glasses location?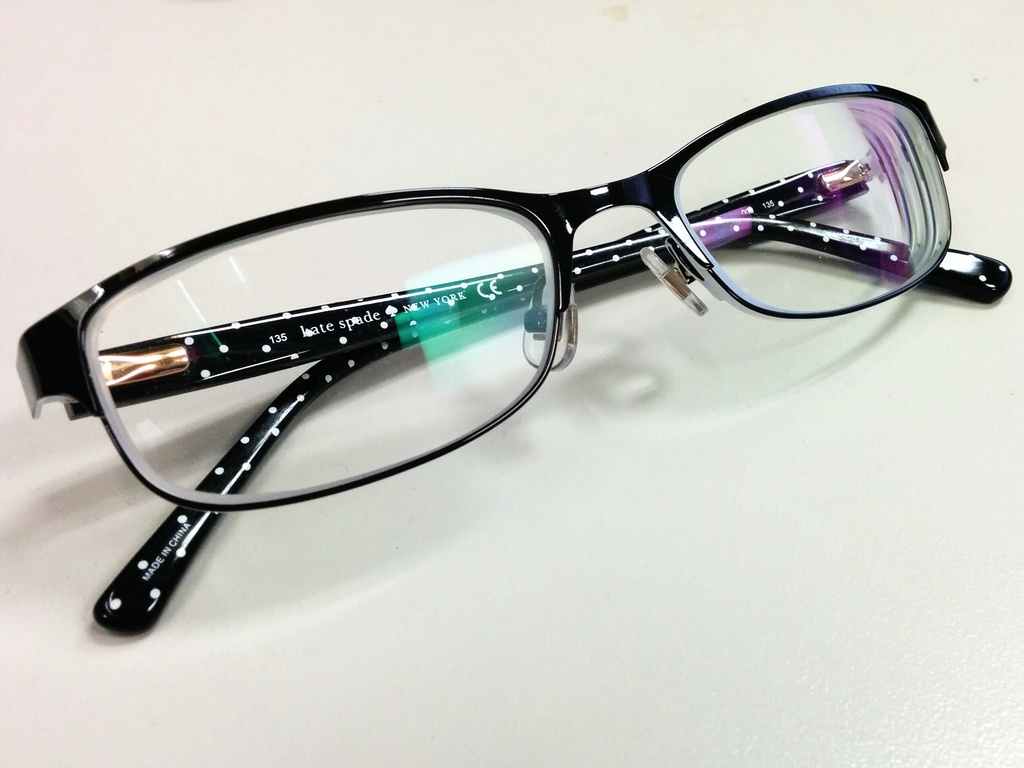
(left=17, top=83, right=1012, bottom=637)
